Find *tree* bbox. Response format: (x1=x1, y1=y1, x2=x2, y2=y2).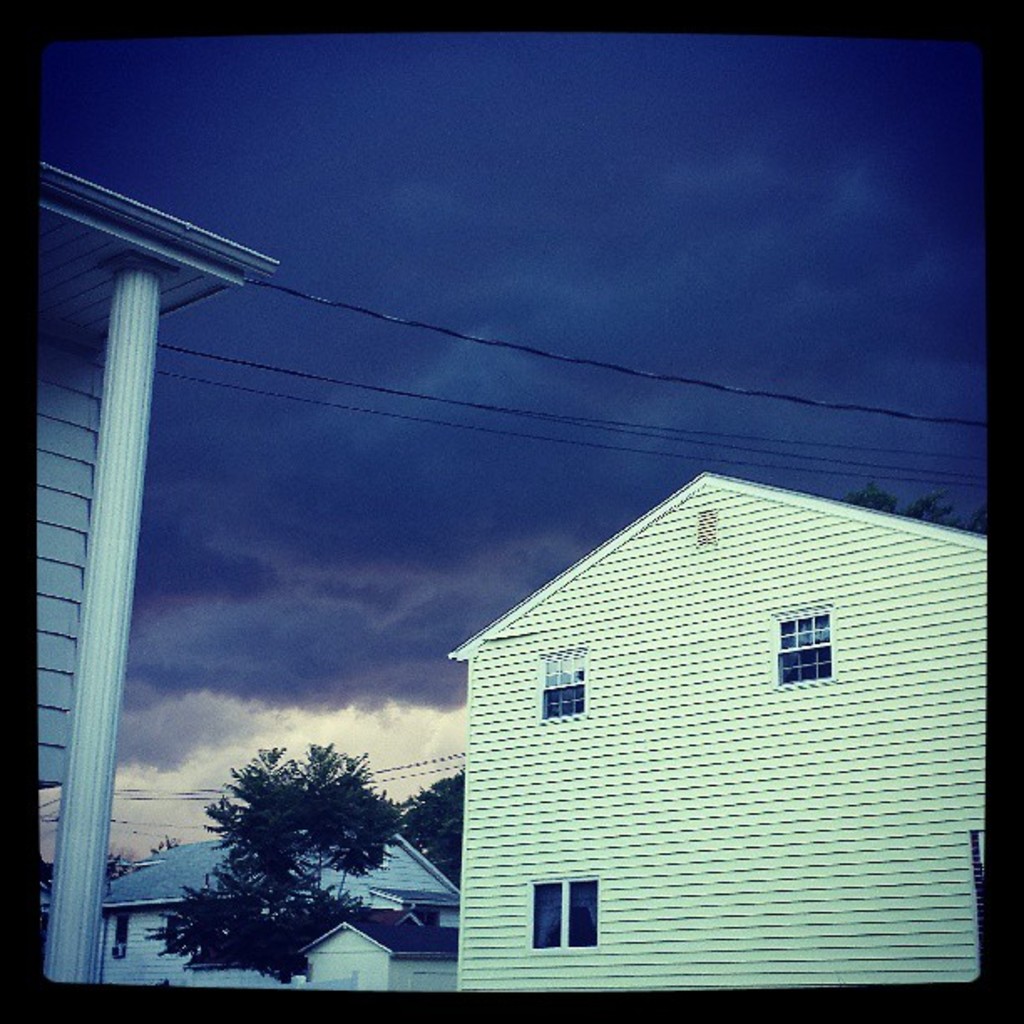
(x1=146, y1=745, x2=410, y2=986).
